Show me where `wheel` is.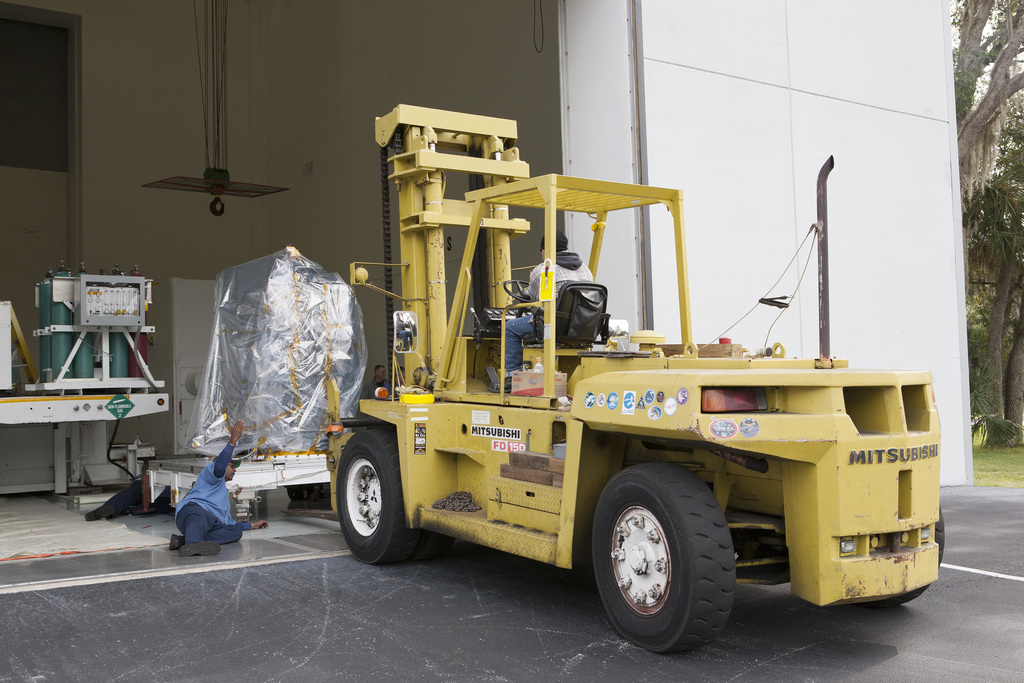
`wheel` is at detection(850, 502, 941, 612).
